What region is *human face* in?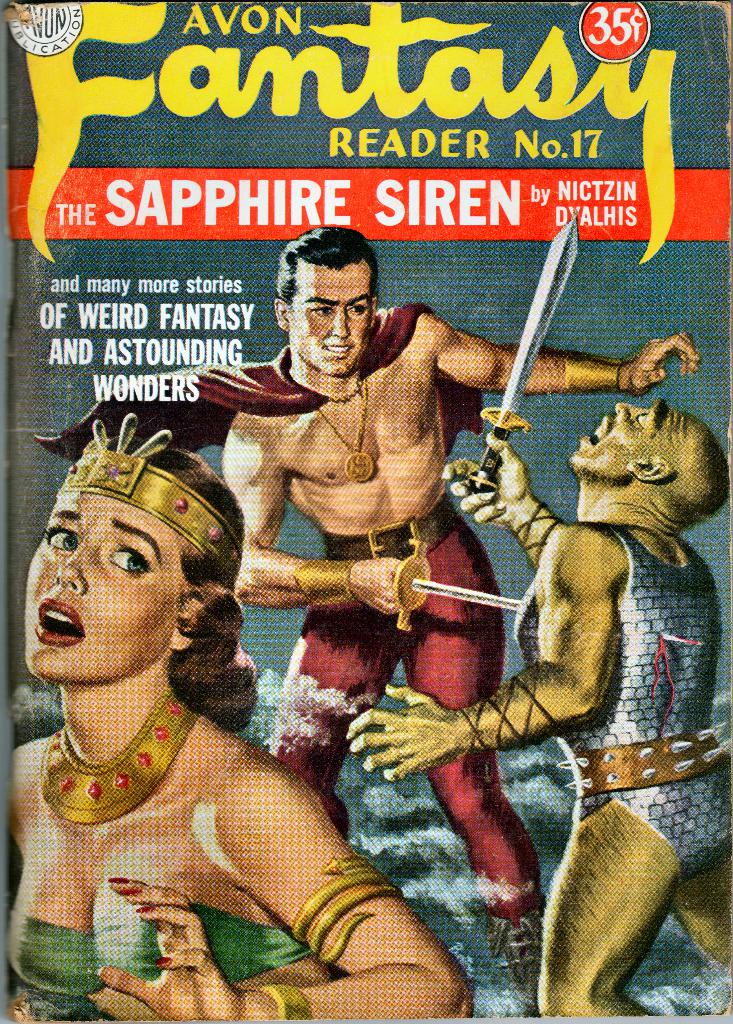
(left=567, top=405, right=707, bottom=484).
